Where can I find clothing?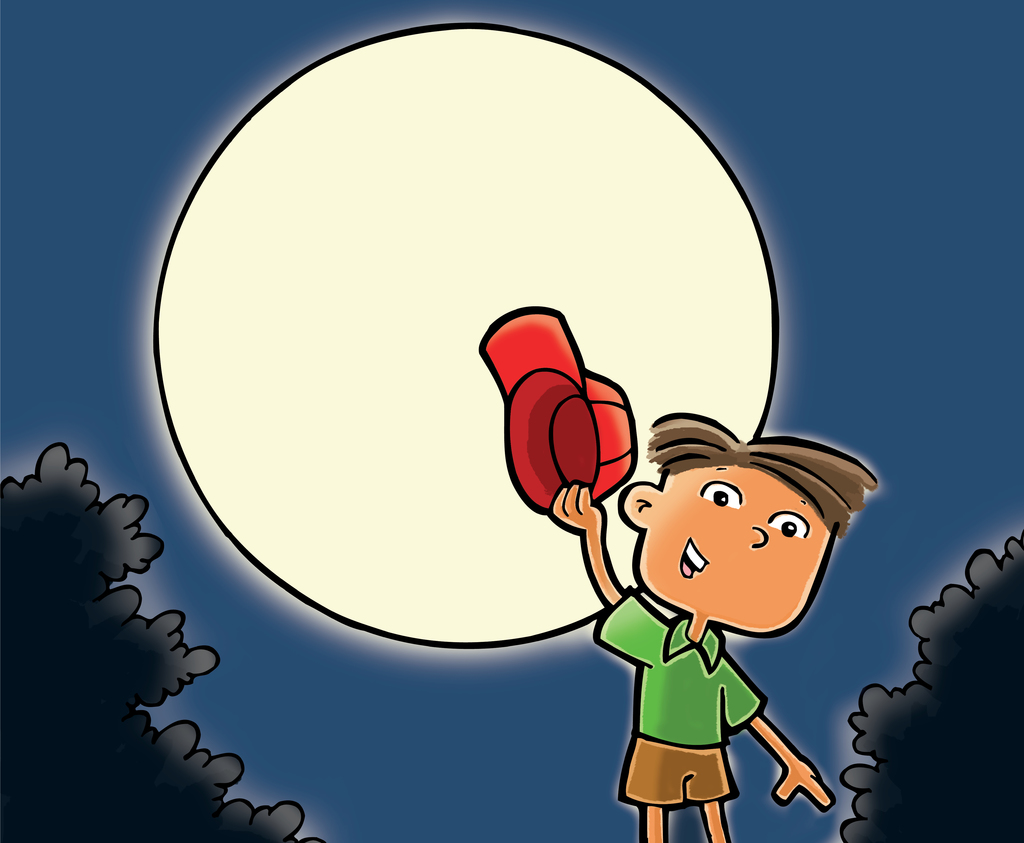
You can find it at [607,615,806,803].
